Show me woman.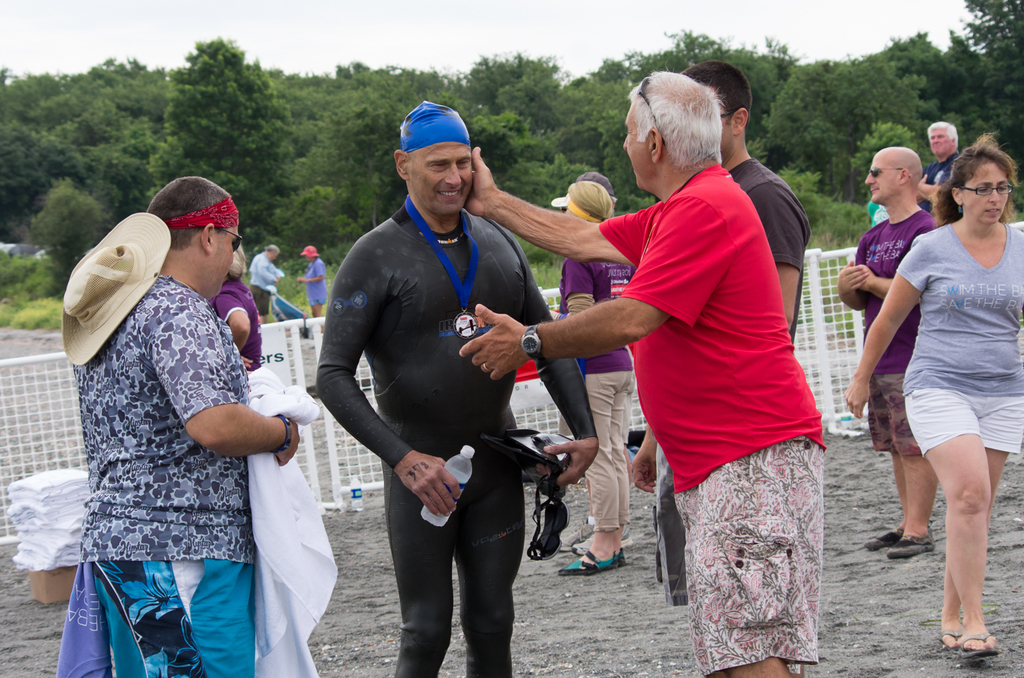
woman is here: BBox(298, 246, 330, 323).
